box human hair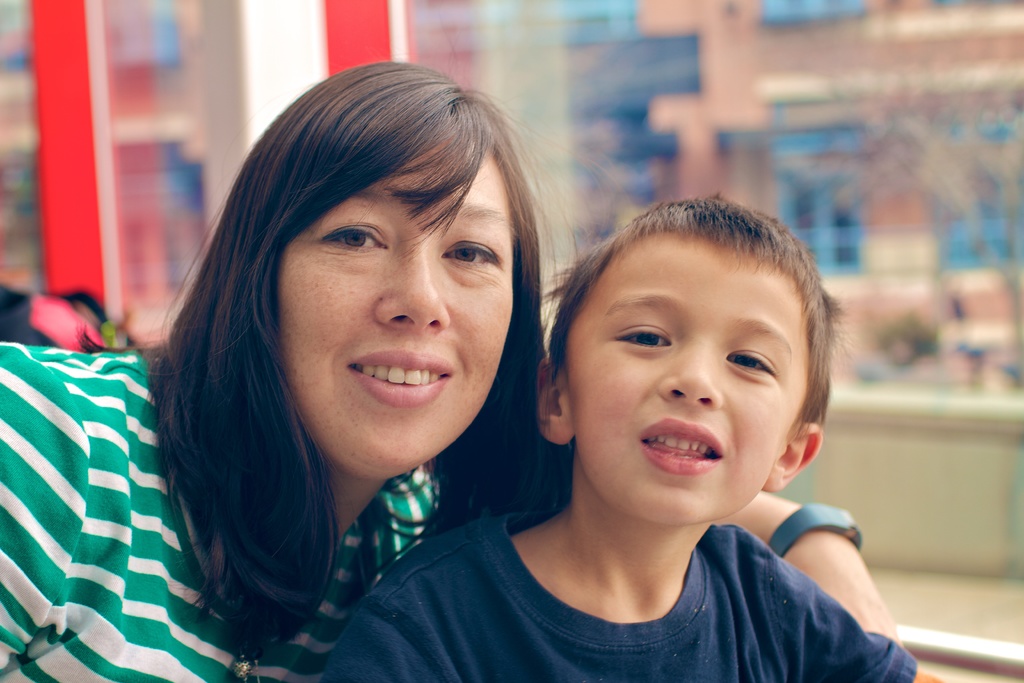
151, 79, 516, 625
